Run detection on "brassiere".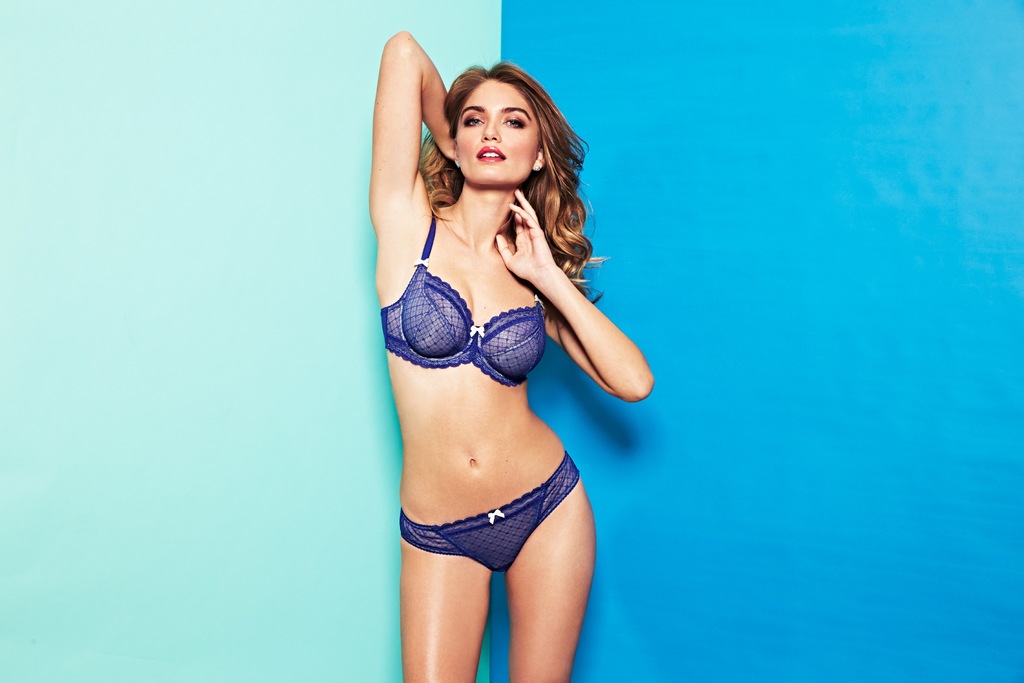
Result: (left=381, top=206, right=548, bottom=390).
